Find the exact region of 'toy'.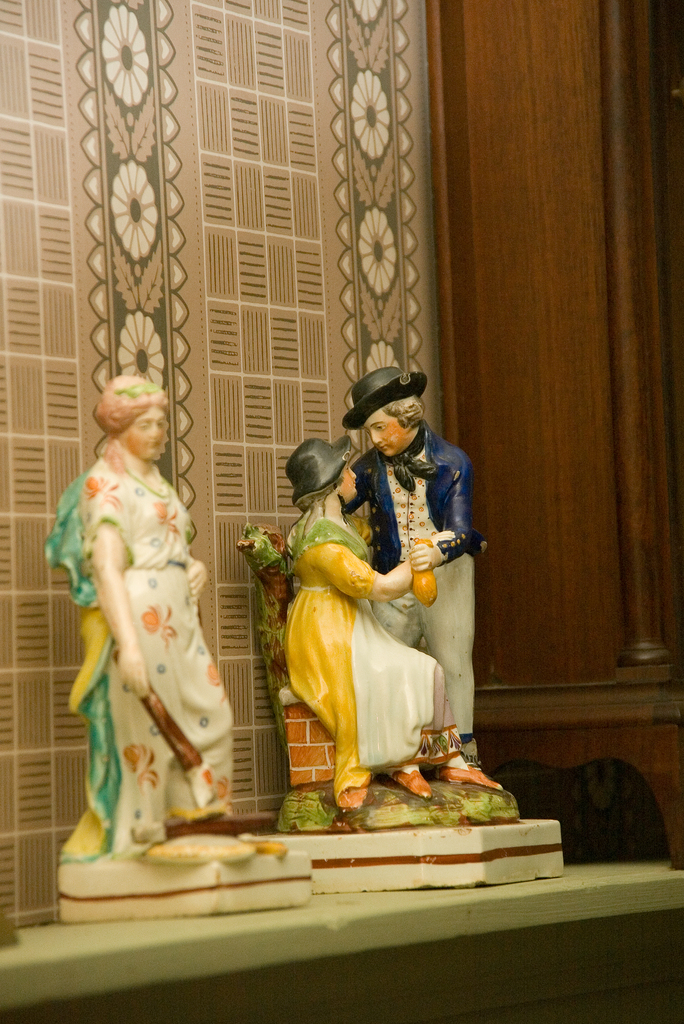
Exact region: 334:372:510:780.
